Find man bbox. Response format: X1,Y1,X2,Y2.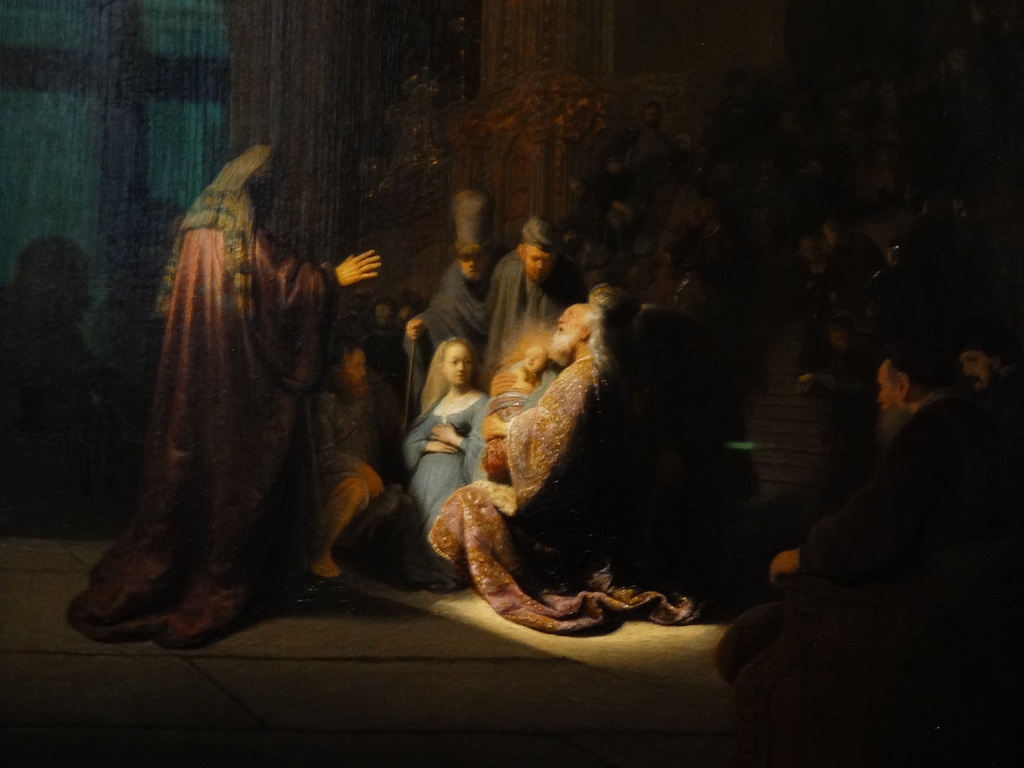
404,188,508,373.
